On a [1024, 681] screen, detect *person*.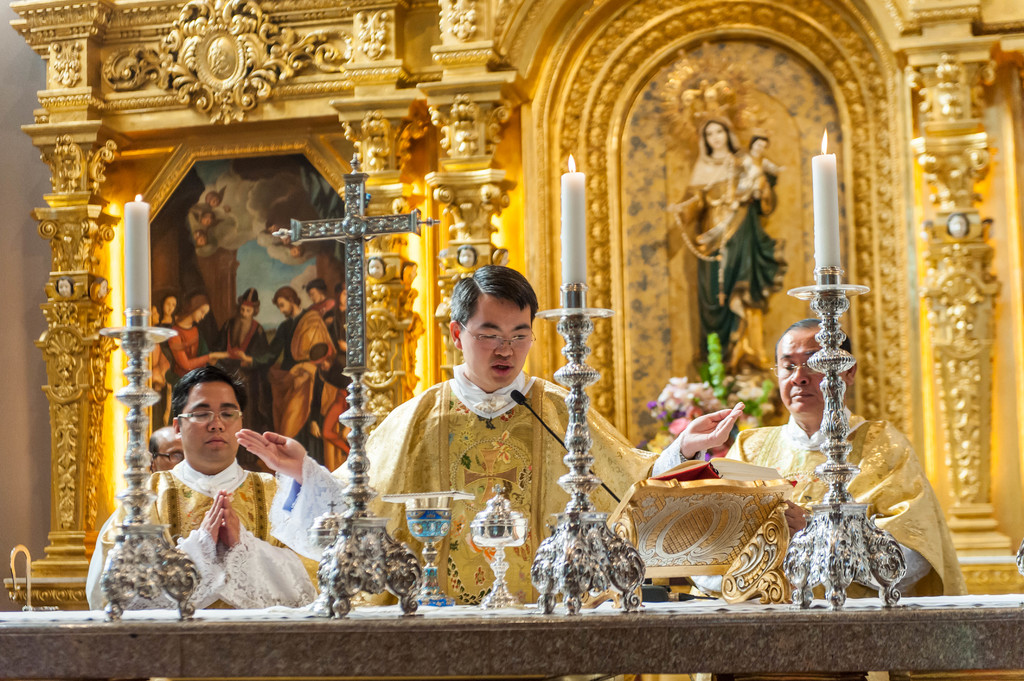
(left=229, top=264, right=745, bottom=607).
